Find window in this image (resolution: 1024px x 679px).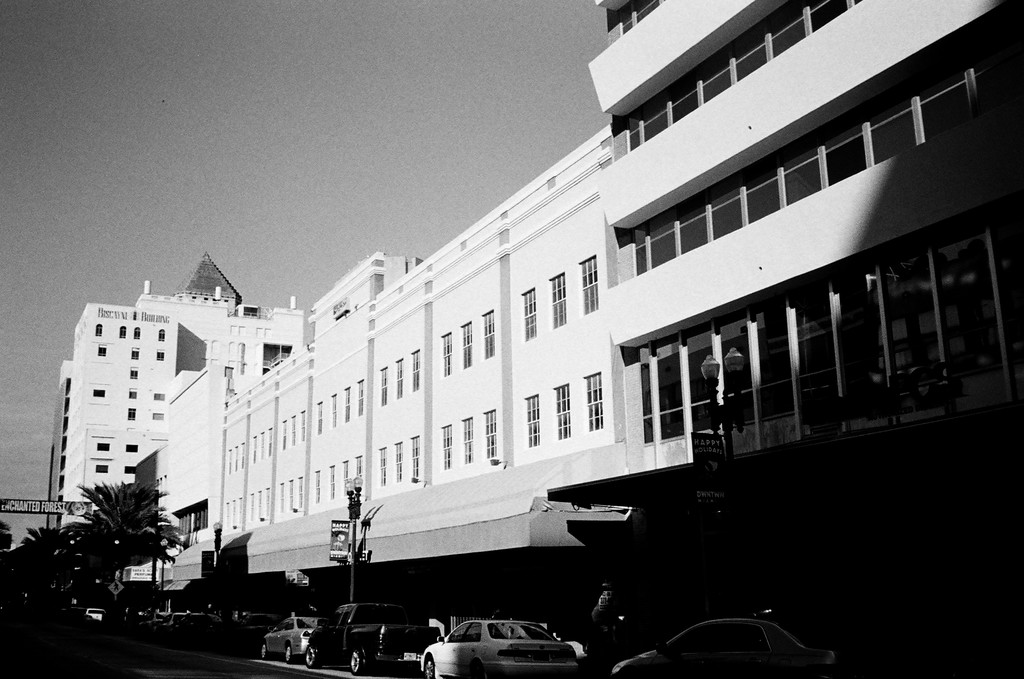
[x1=94, y1=464, x2=108, y2=473].
